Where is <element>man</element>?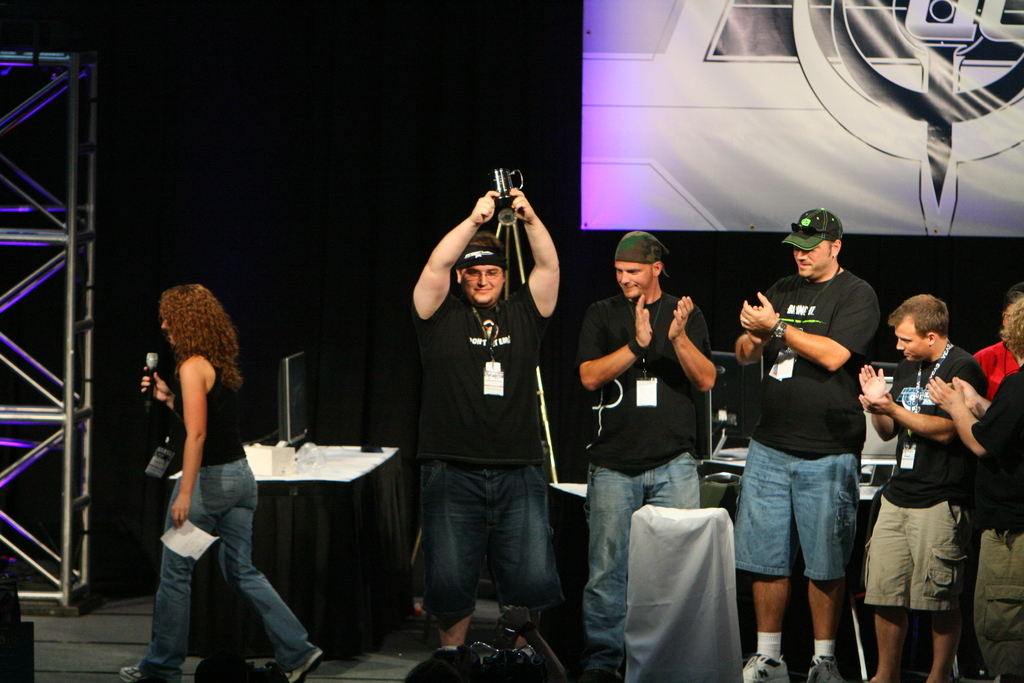
(557,228,720,673).
